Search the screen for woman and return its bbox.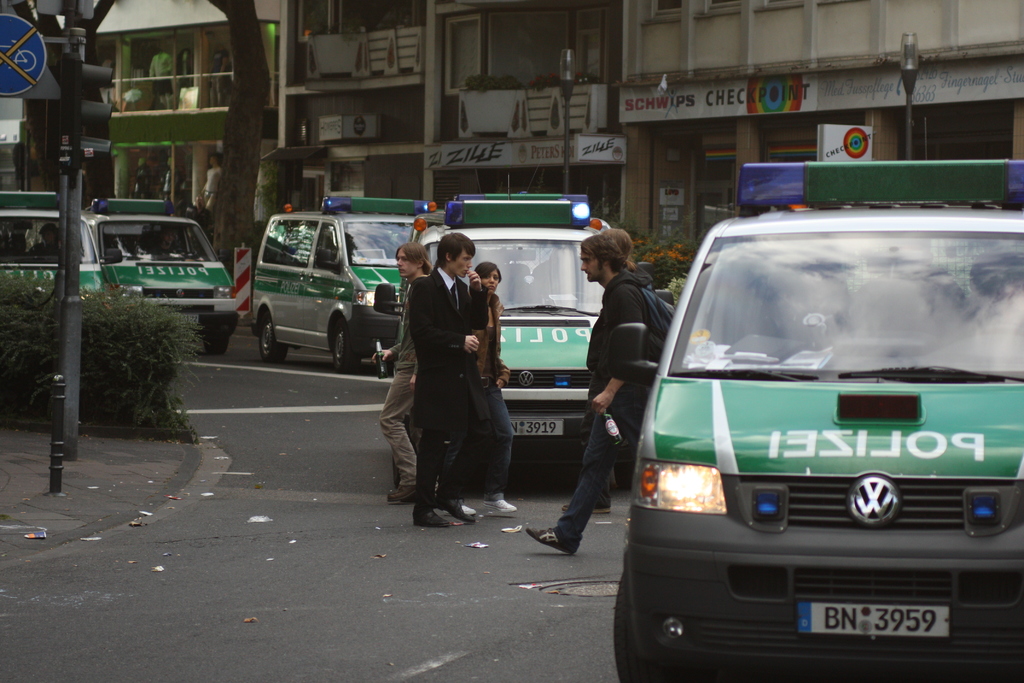
Found: x1=456 y1=259 x2=519 y2=517.
